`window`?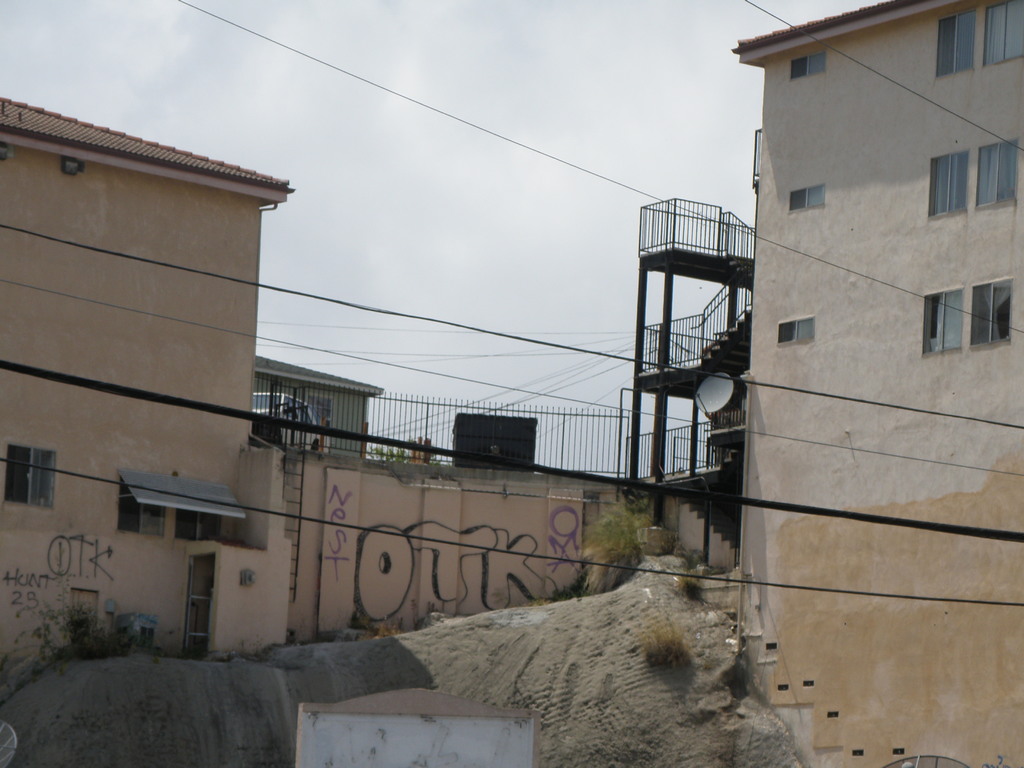
detection(938, 0, 1023, 76)
